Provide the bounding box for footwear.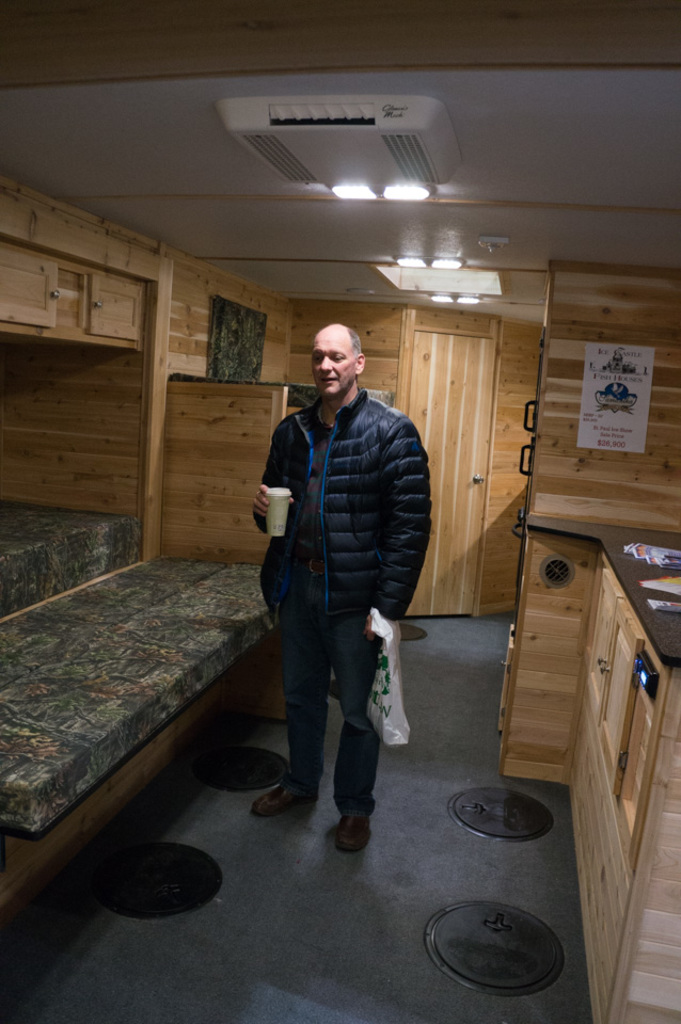
[left=246, top=768, right=320, bottom=821].
